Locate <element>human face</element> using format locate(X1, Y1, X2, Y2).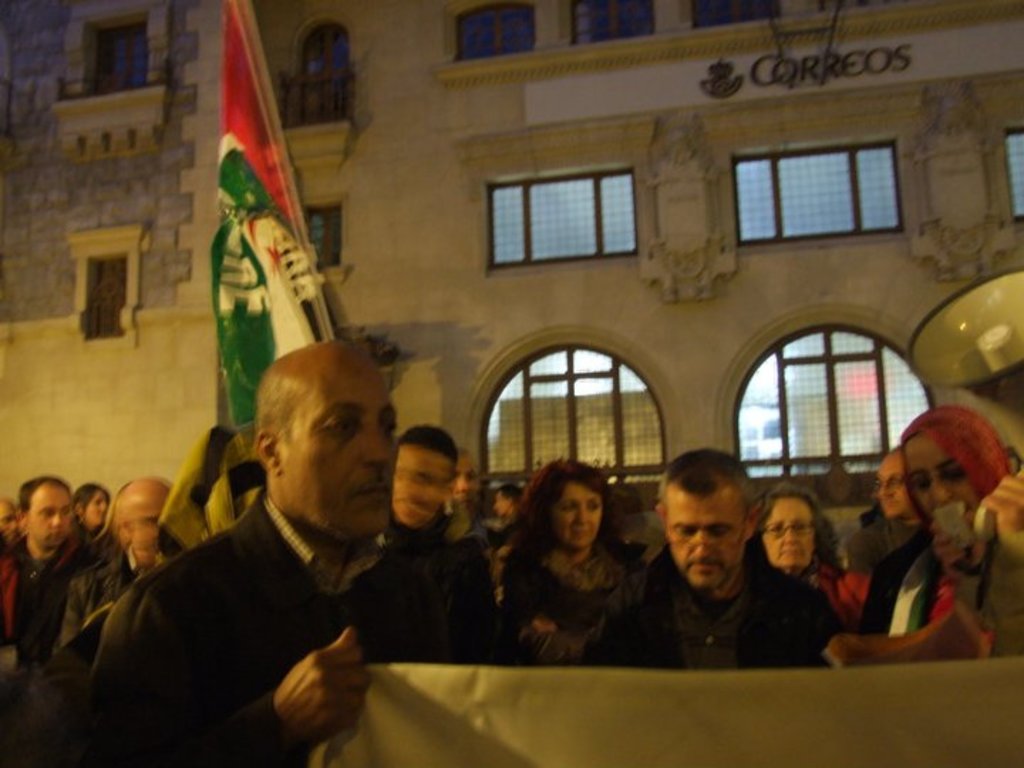
locate(85, 492, 112, 529).
